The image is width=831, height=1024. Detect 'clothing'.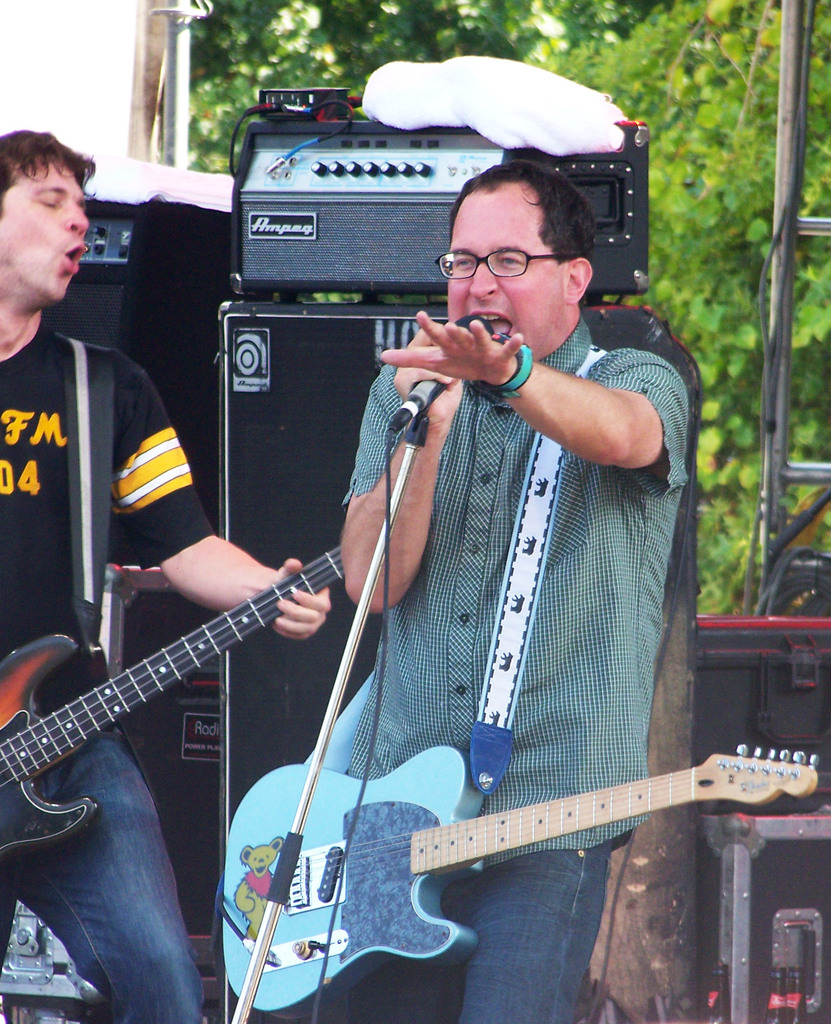
Detection: 0,314,211,1023.
